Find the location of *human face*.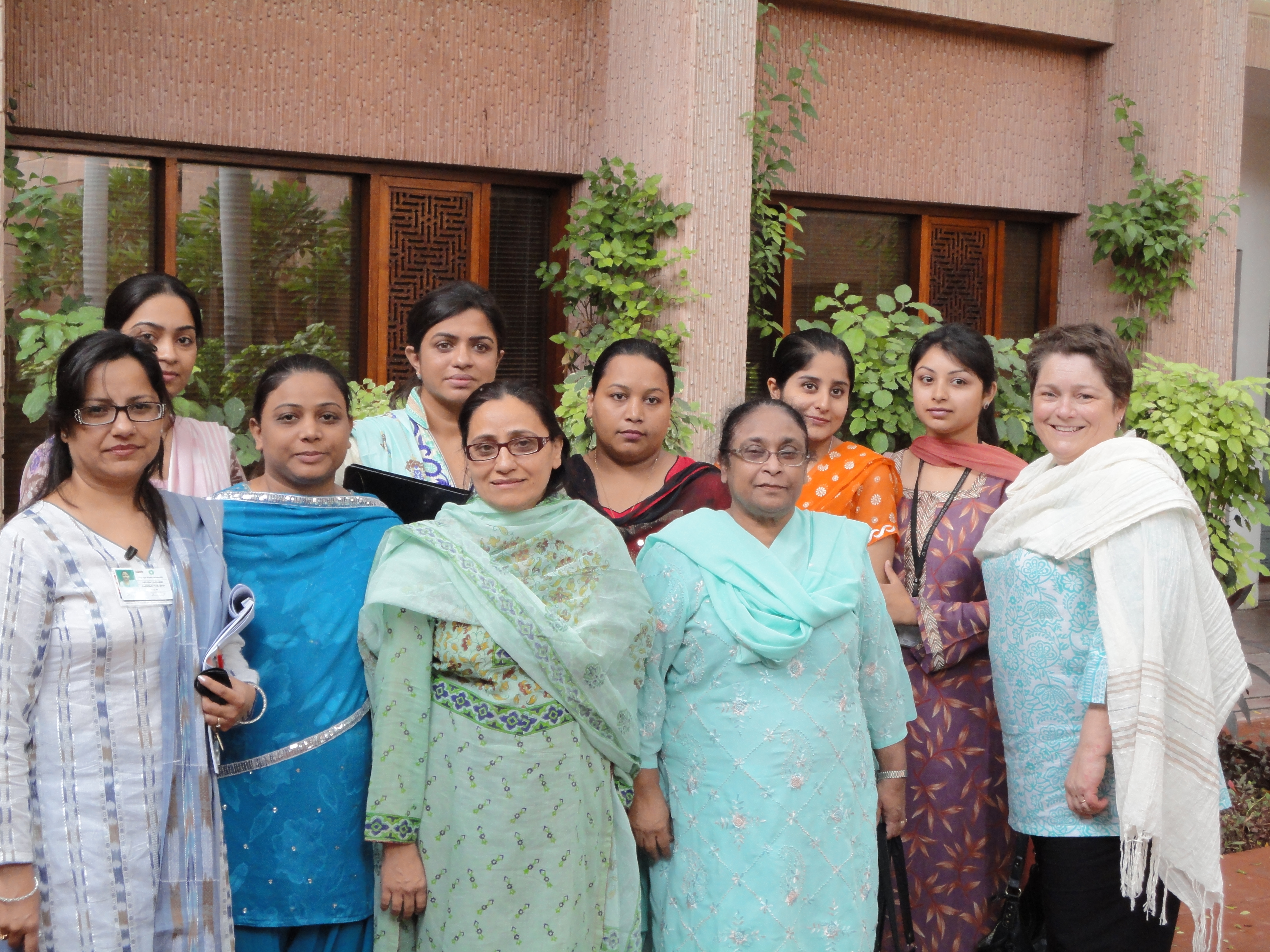
Location: box=[122, 90, 150, 120].
